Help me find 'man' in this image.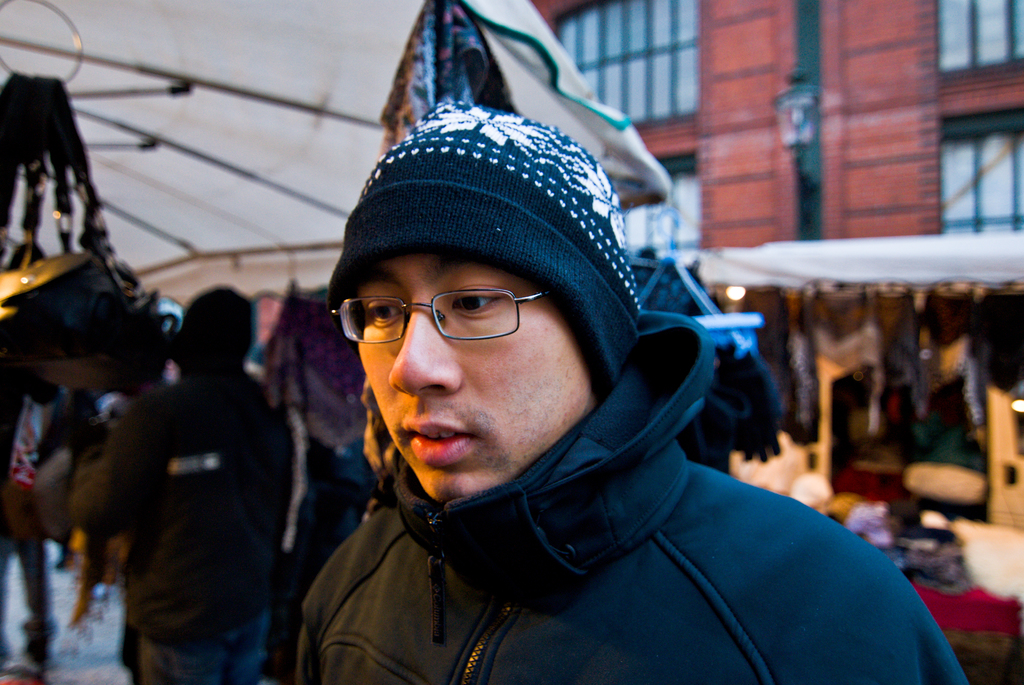
Found it: 75 280 282 684.
